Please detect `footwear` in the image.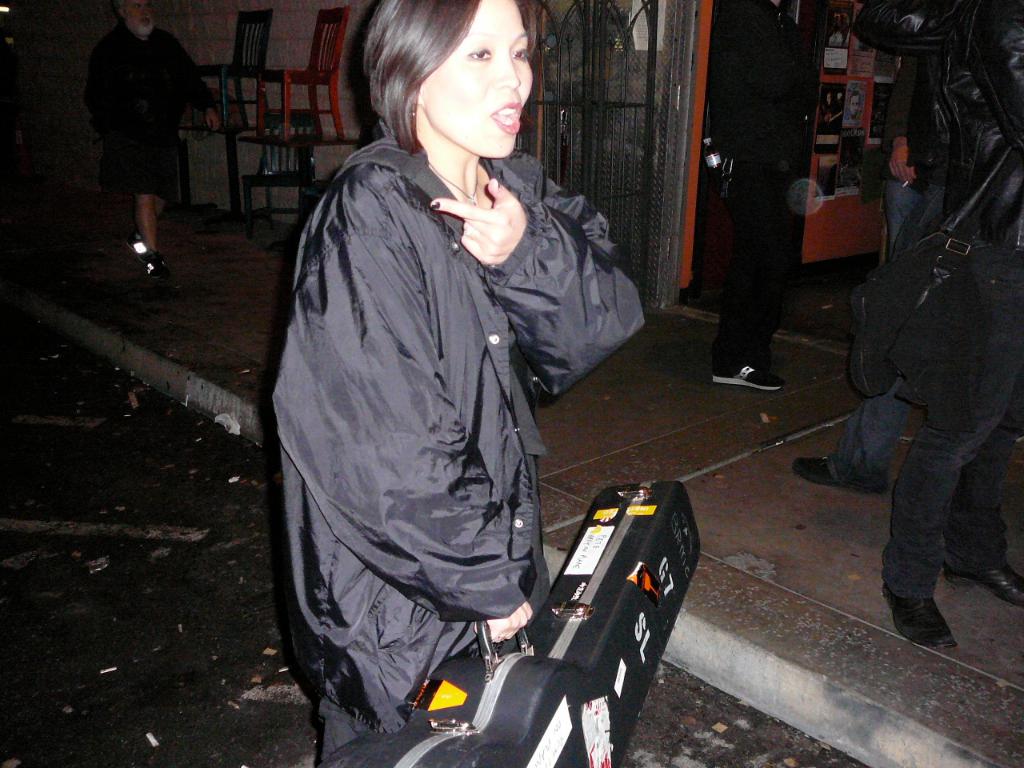
bbox=[939, 556, 1023, 616].
